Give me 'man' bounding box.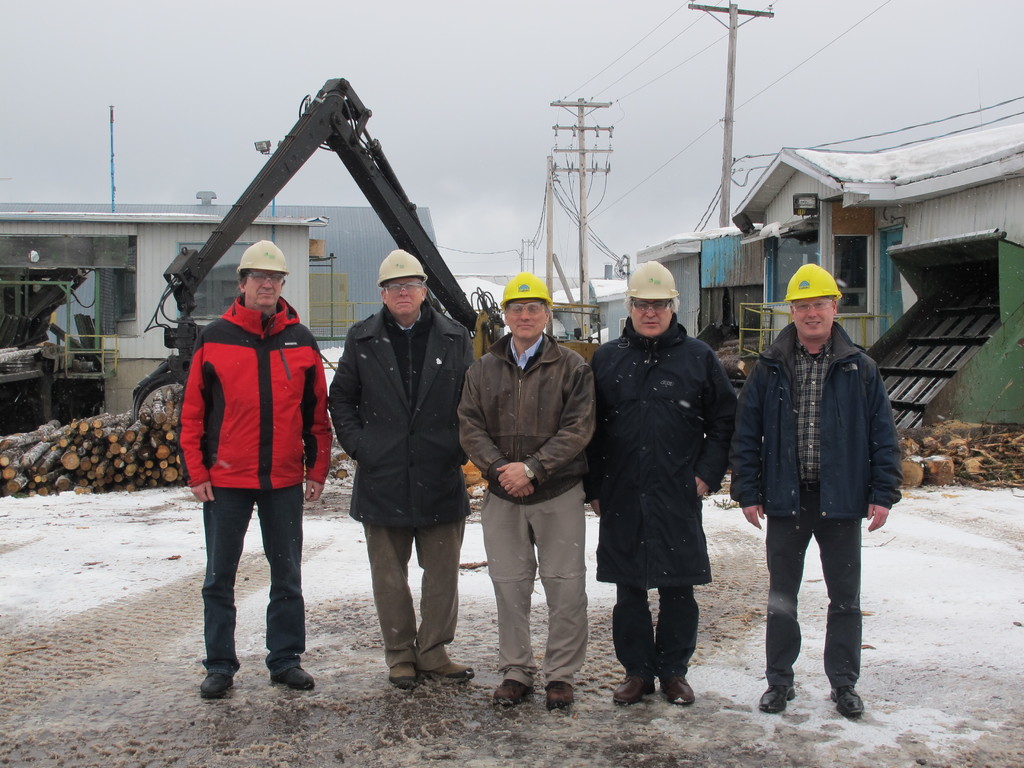
[326, 248, 475, 688].
